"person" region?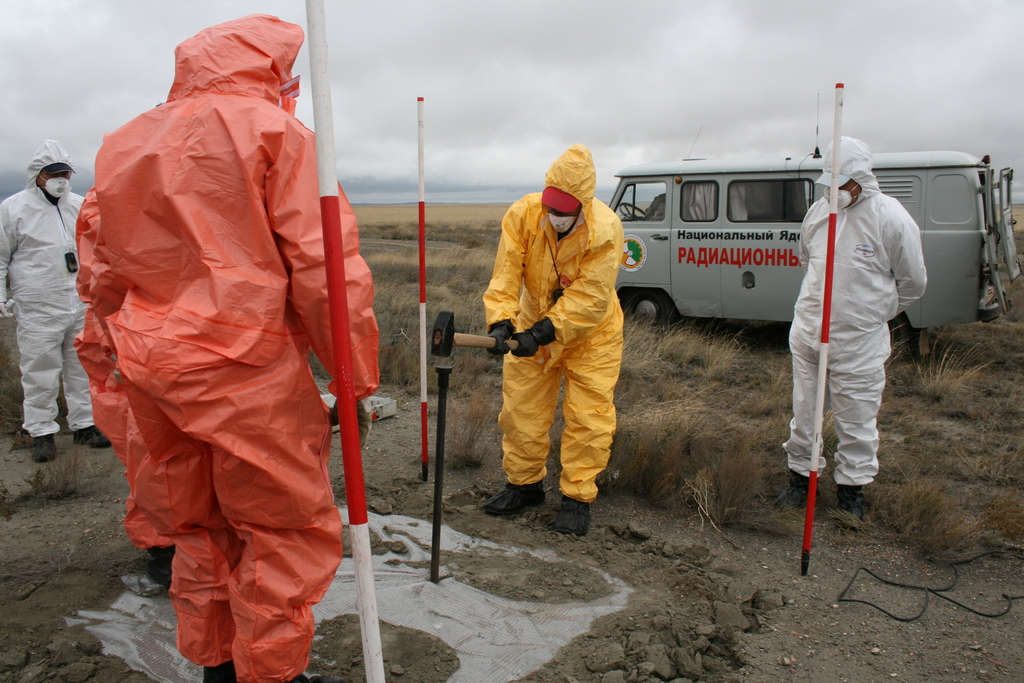
[x1=54, y1=0, x2=368, y2=682]
